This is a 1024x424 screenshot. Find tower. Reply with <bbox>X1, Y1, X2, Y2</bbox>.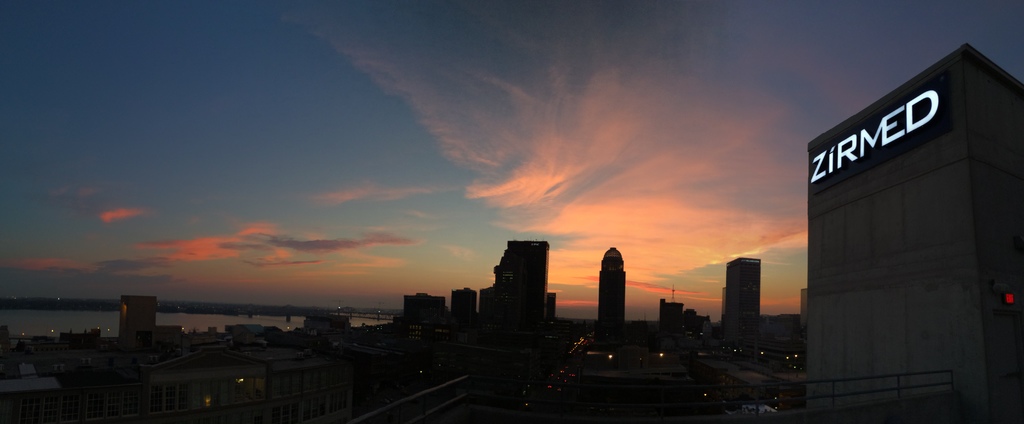
<bbox>724, 252, 758, 342</bbox>.
